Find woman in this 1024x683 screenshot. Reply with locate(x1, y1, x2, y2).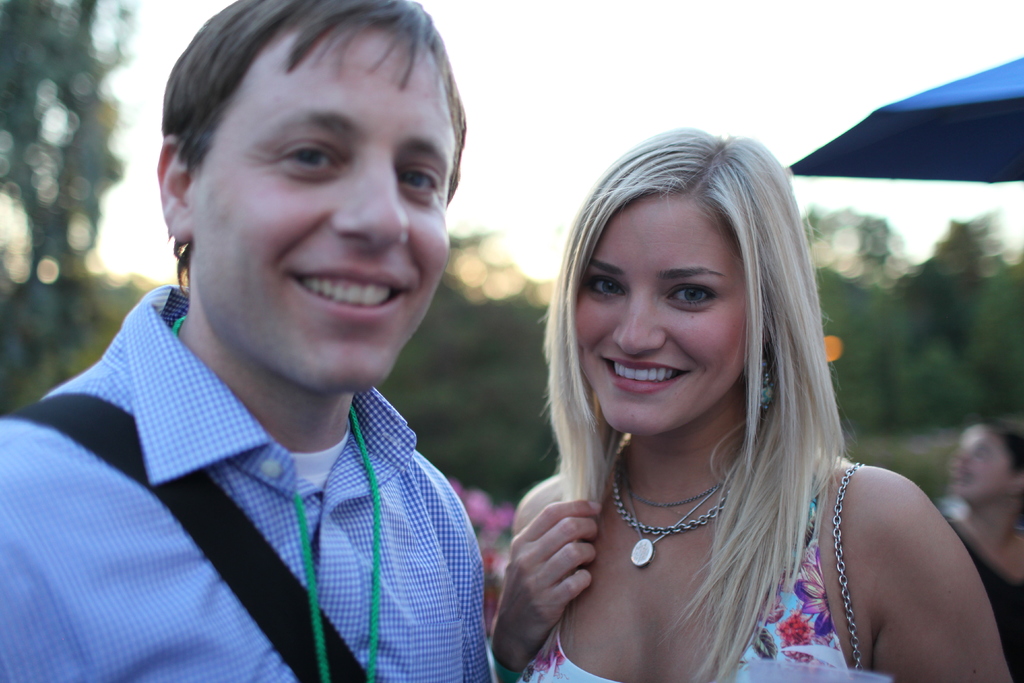
locate(492, 126, 1021, 682).
